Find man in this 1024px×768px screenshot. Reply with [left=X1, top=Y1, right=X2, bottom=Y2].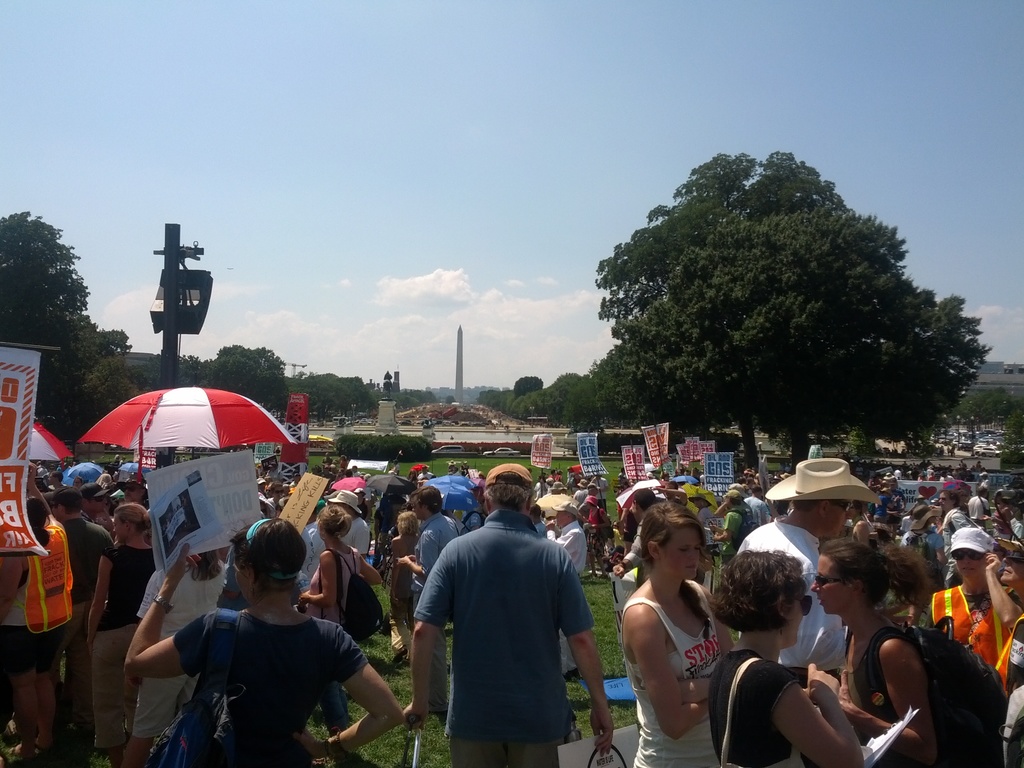
[left=256, top=479, right=266, bottom=493].
